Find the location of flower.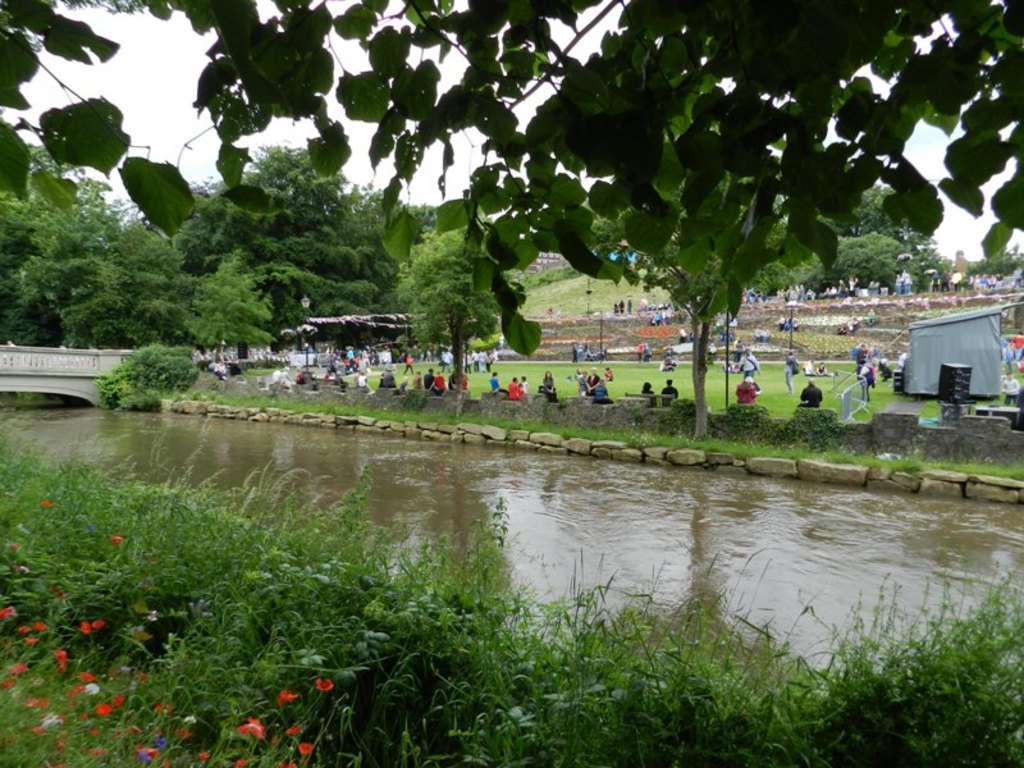
Location: [45, 719, 61, 731].
